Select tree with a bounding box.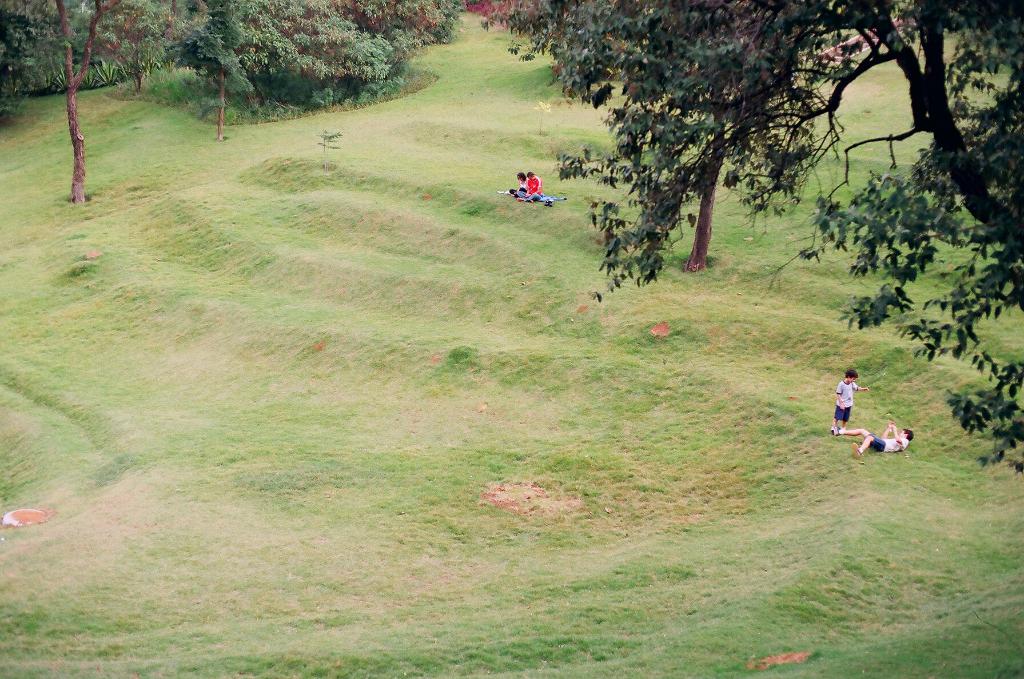
(480,0,1023,472).
